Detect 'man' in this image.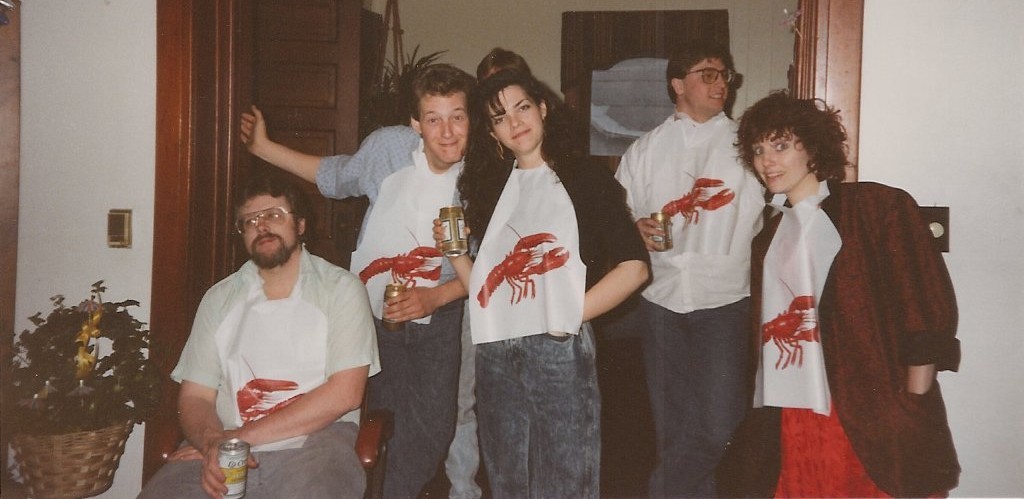
Detection: box(610, 35, 770, 497).
